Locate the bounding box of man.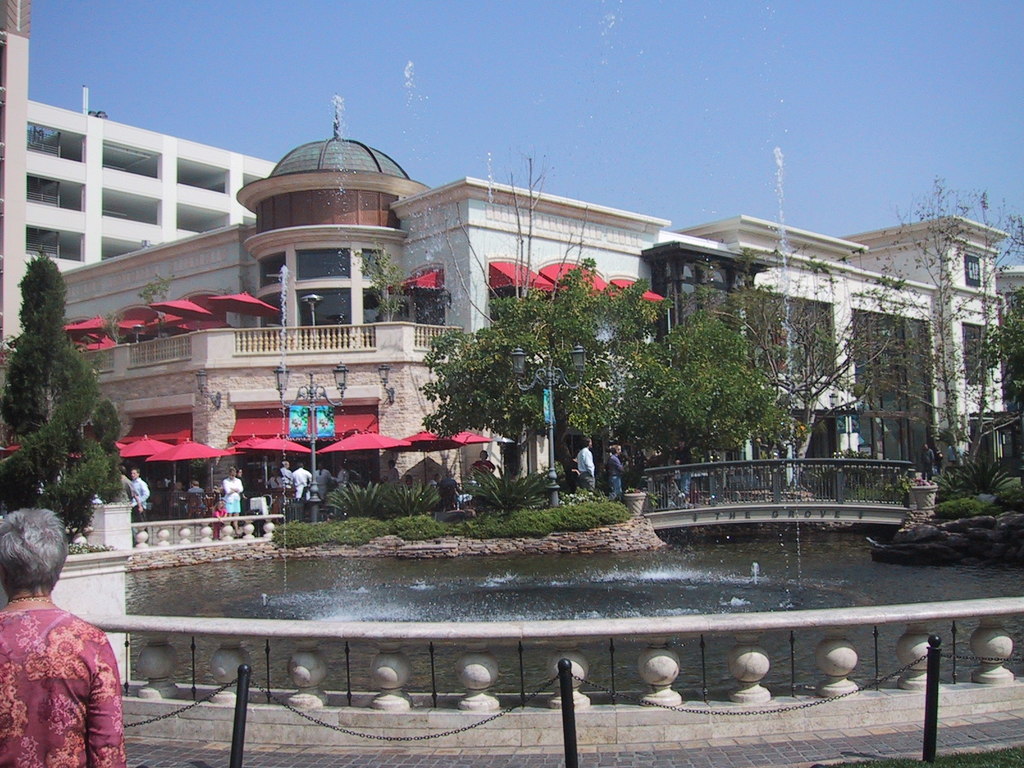
Bounding box: box(920, 444, 935, 479).
